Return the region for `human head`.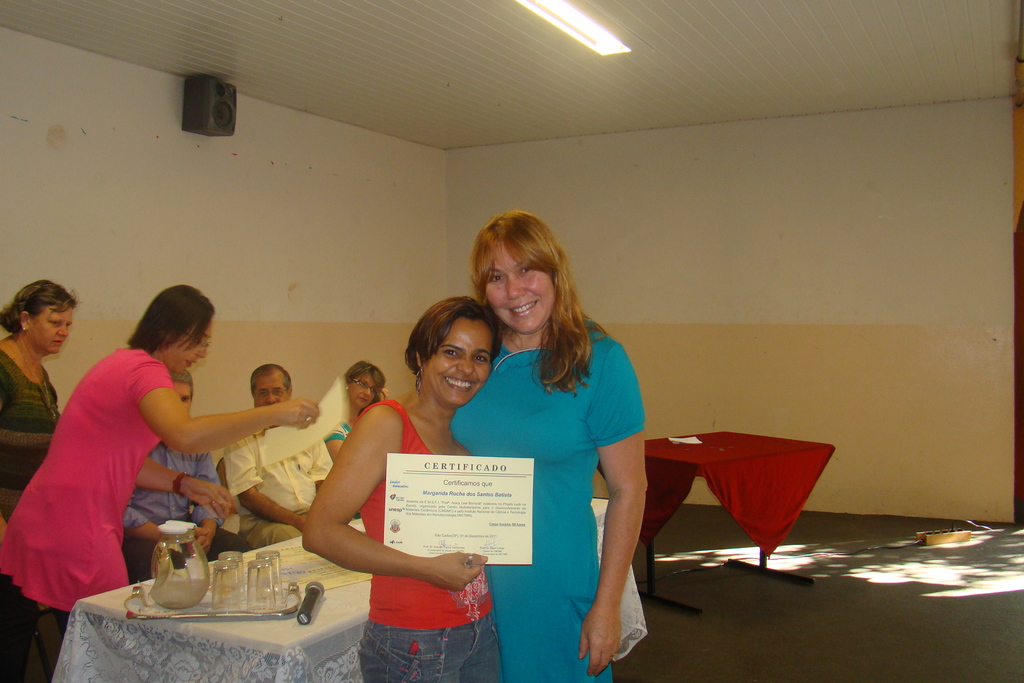
crop(471, 208, 572, 333).
